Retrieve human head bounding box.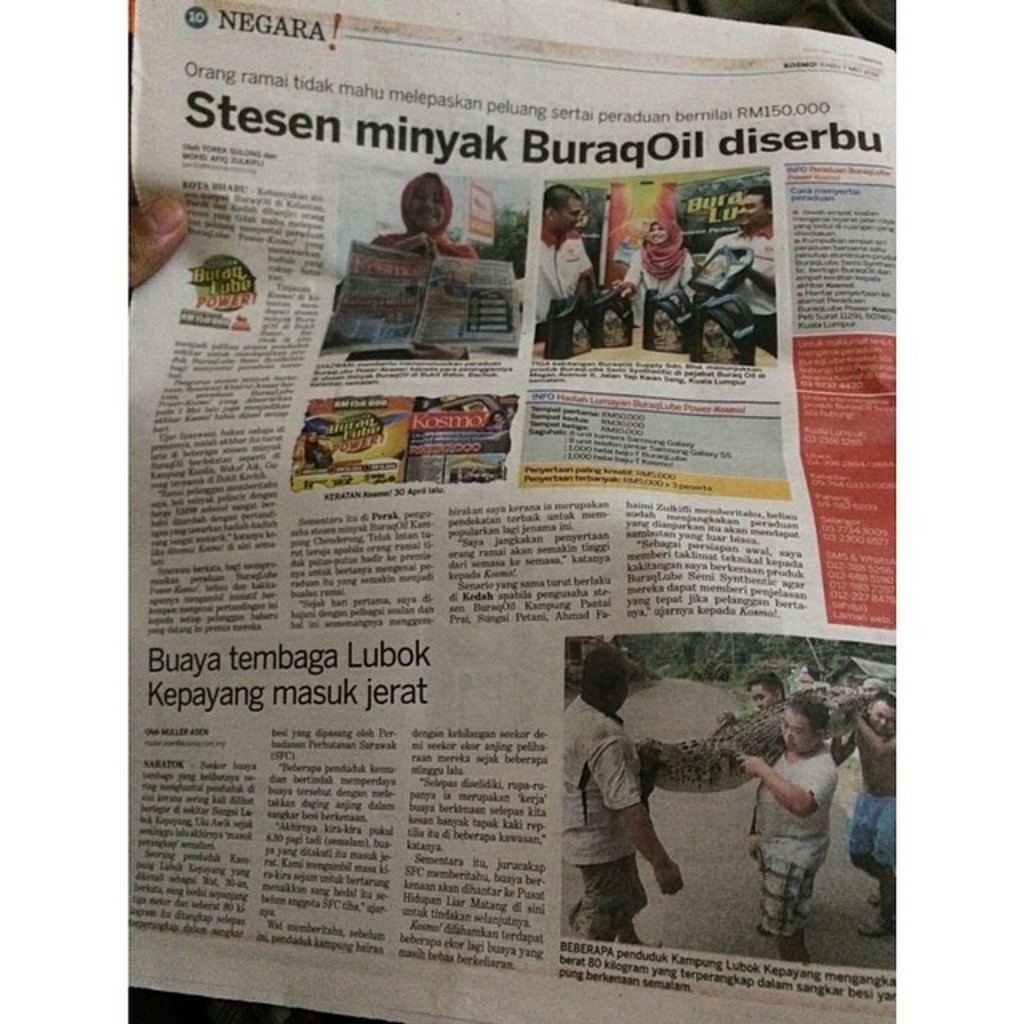
Bounding box: x1=731 y1=192 x2=771 y2=229.
